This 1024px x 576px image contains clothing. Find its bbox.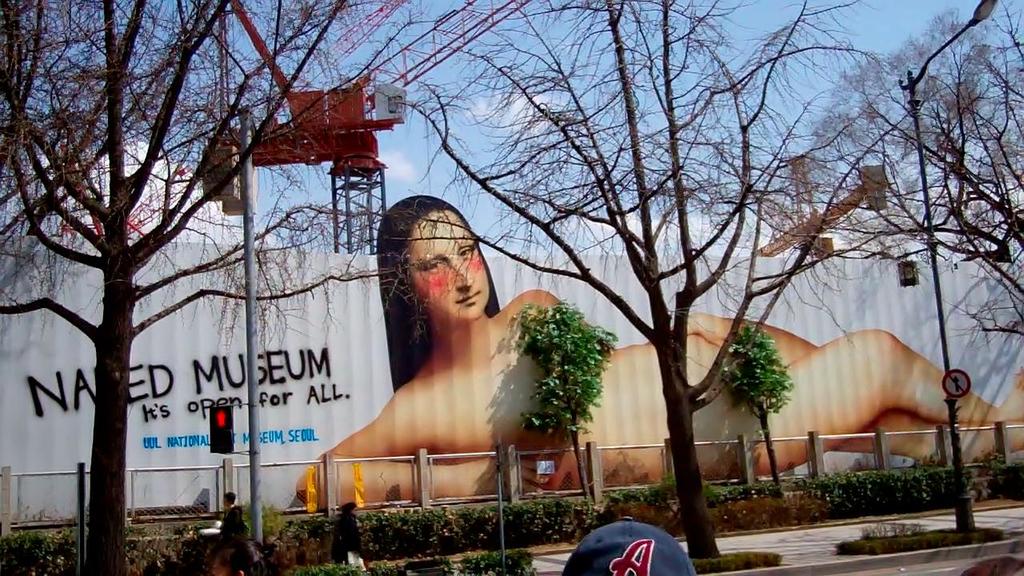
{"x1": 218, "y1": 506, "x2": 247, "y2": 537}.
